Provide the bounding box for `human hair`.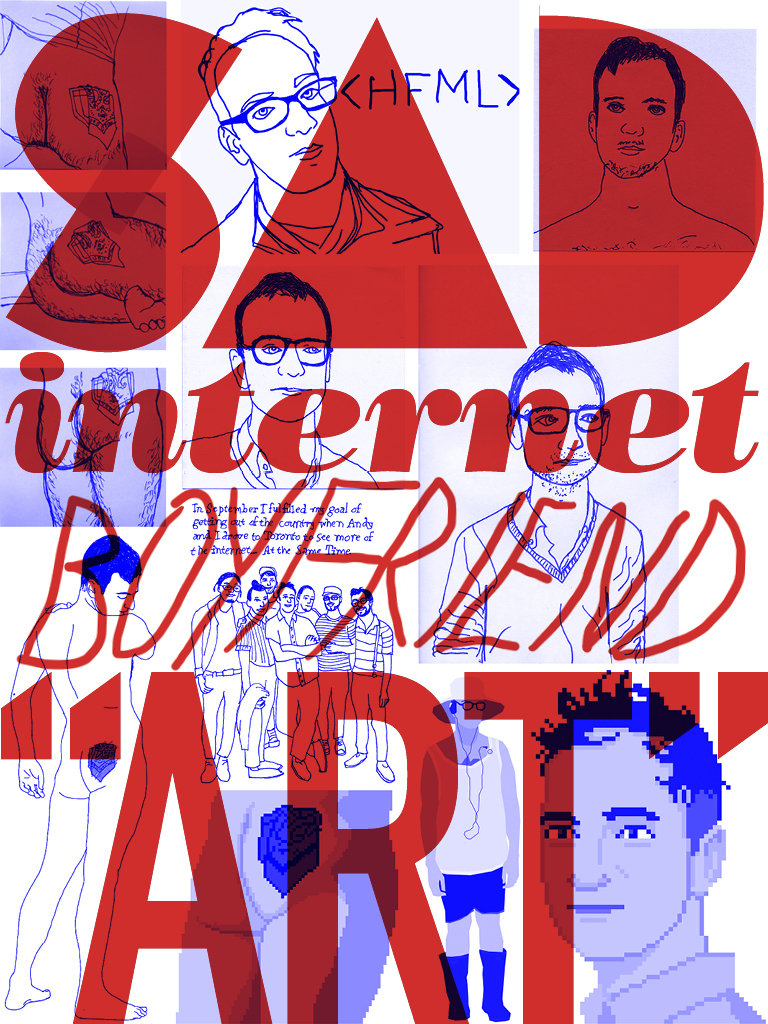
[left=261, top=570, right=275, bottom=587].
